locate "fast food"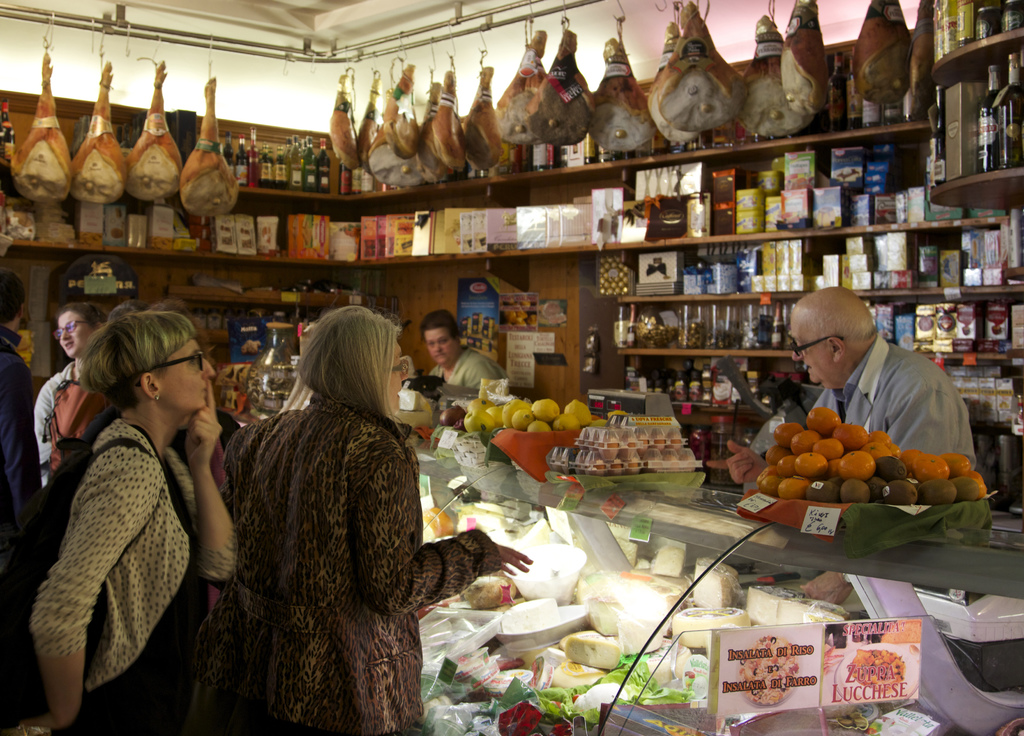
{"x1": 741, "y1": 9, "x2": 819, "y2": 152}
